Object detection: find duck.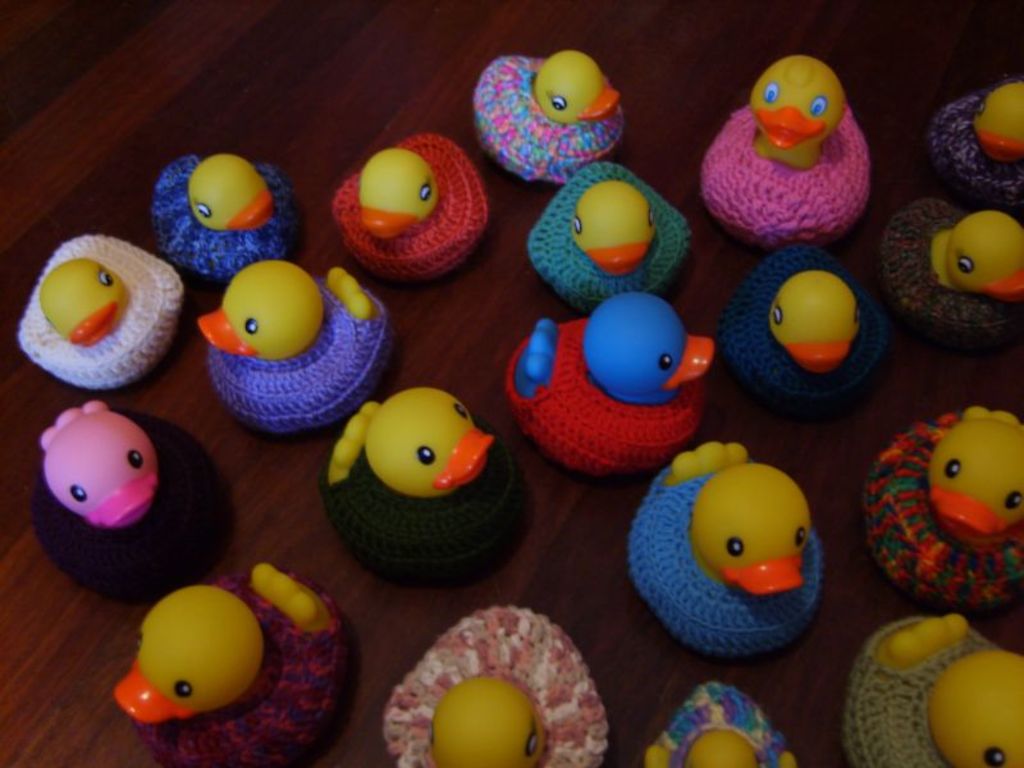
(left=114, top=577, right=346, bottom=767).
